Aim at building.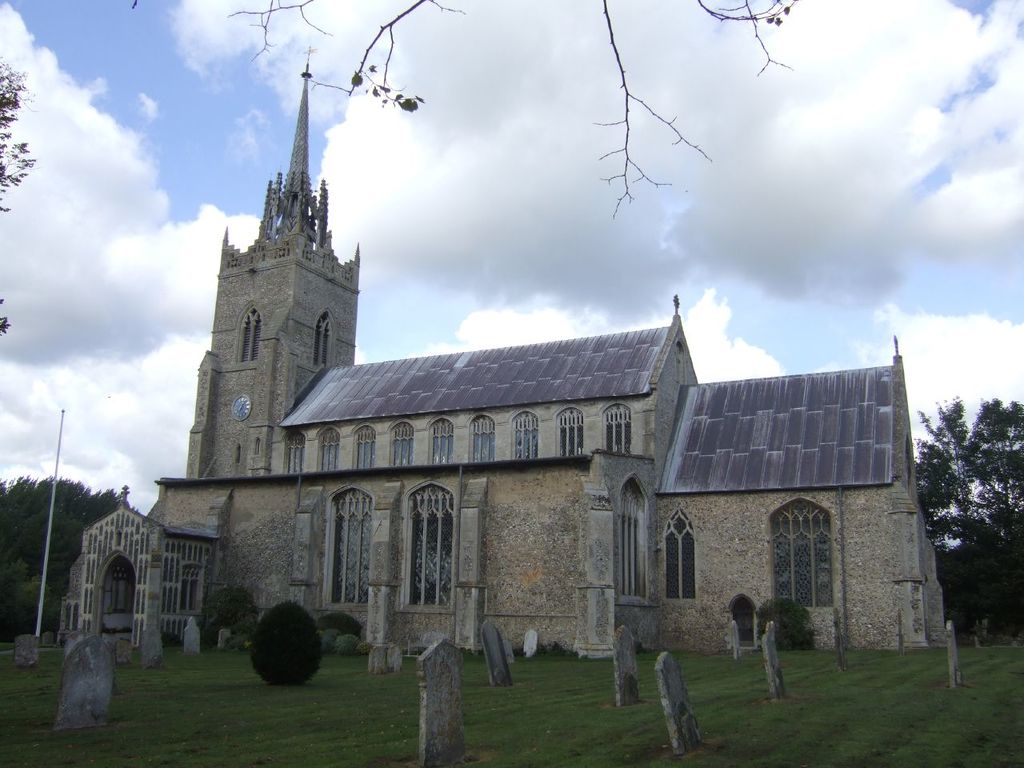
Aimed at {"left": 62, "top": 70, "right": 954, "bottom": 648}.
